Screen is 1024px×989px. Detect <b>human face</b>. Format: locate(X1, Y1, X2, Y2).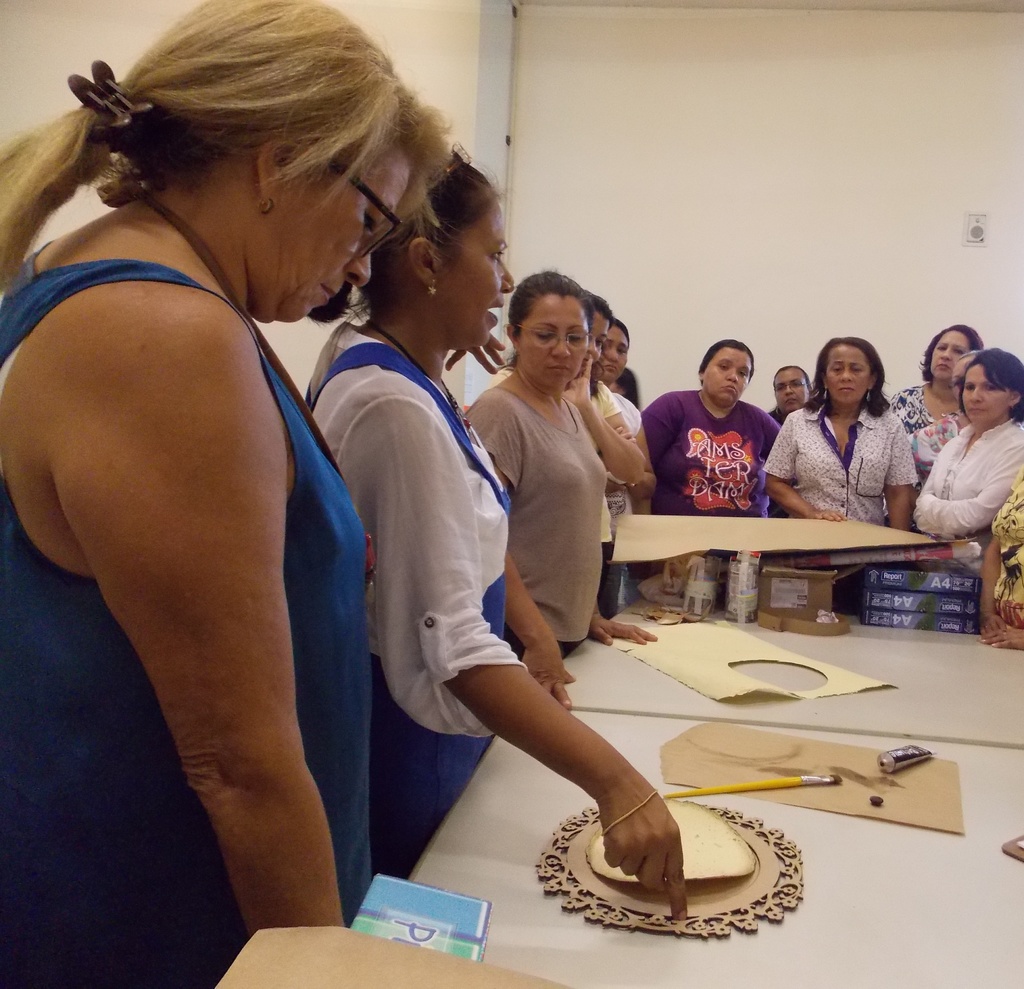
locate(440, 197, 513, 344).
